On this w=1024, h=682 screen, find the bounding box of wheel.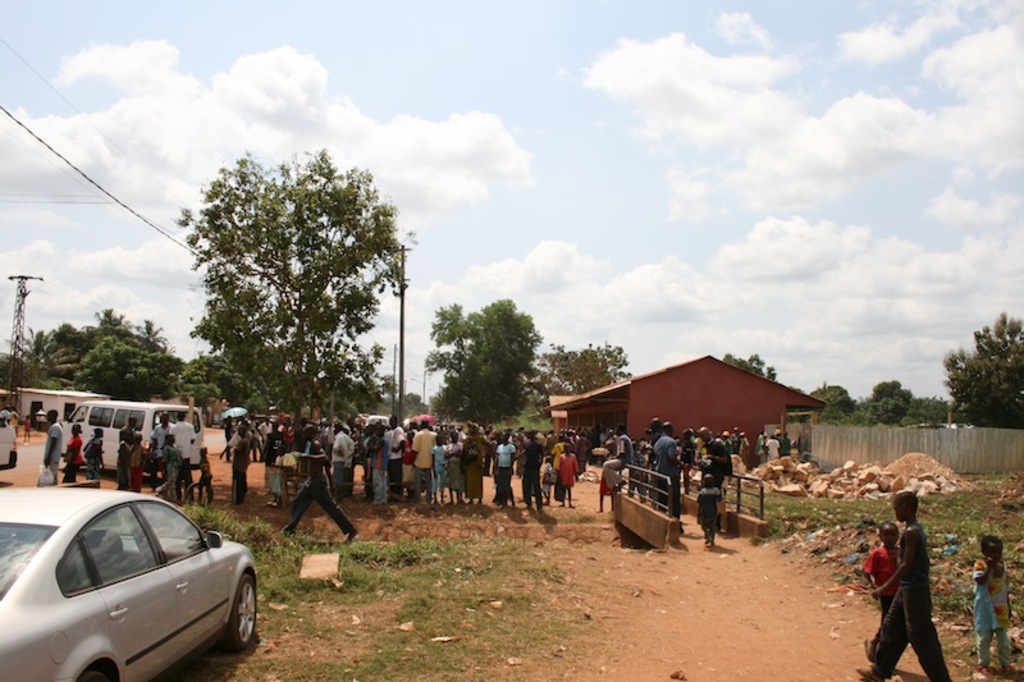
Bounding box: 227/575/261/655.
